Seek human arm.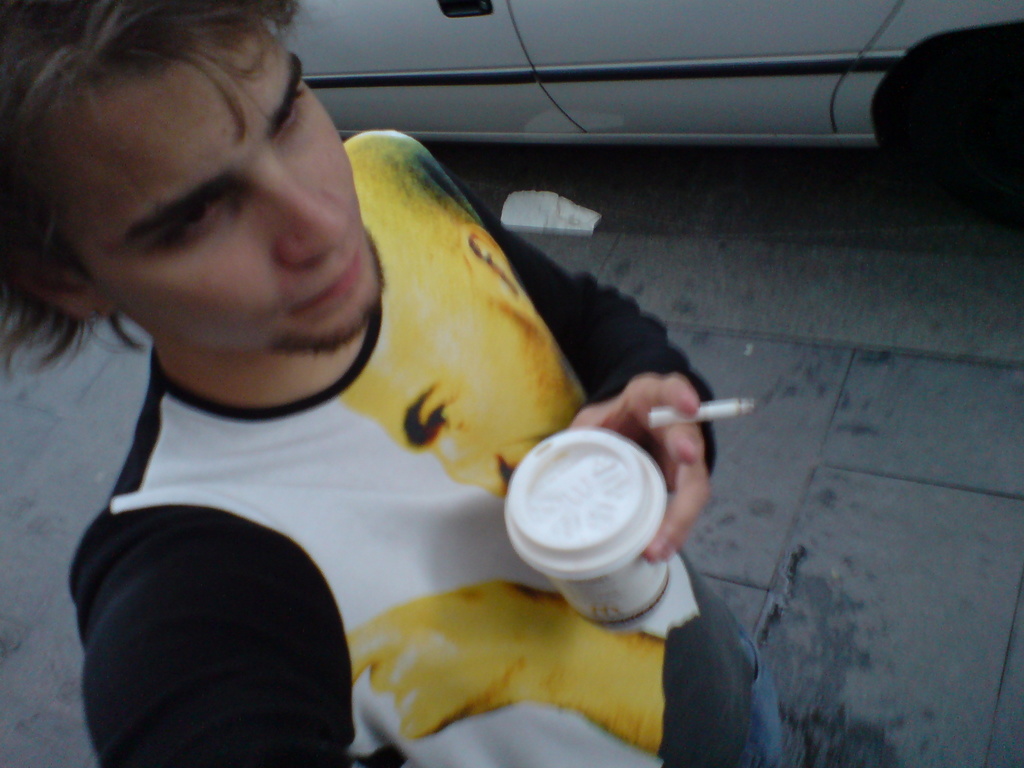
region(67, 491, 355, 767).
